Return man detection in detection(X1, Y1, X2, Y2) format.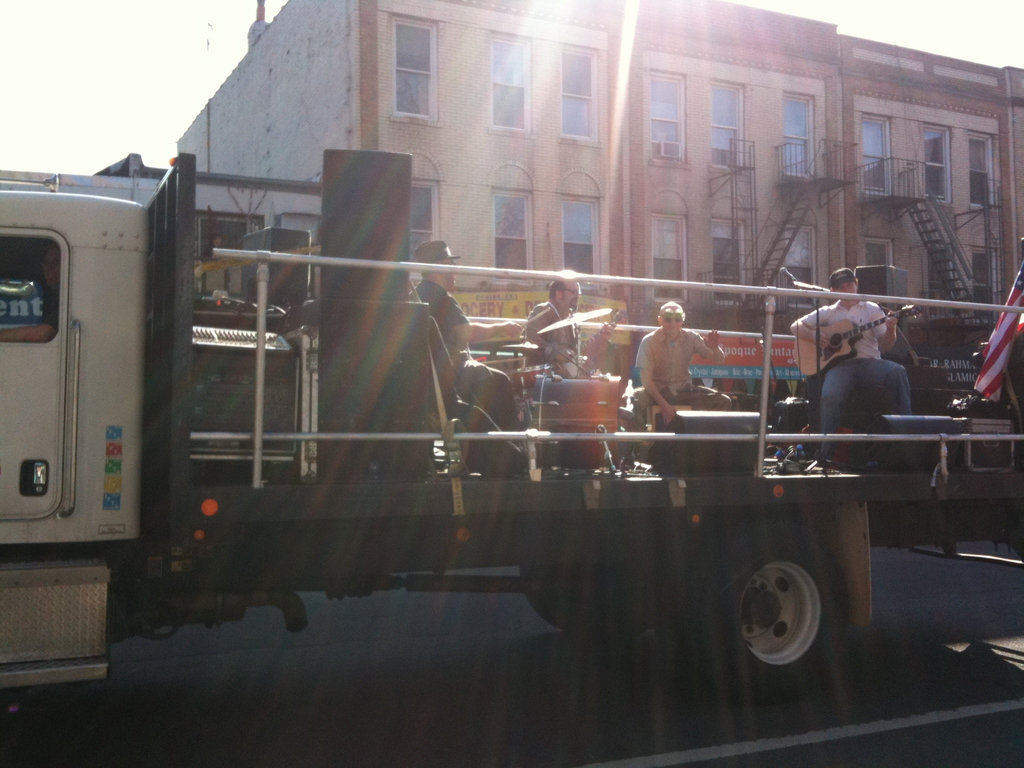
detection(793, 268, 911, 474).
